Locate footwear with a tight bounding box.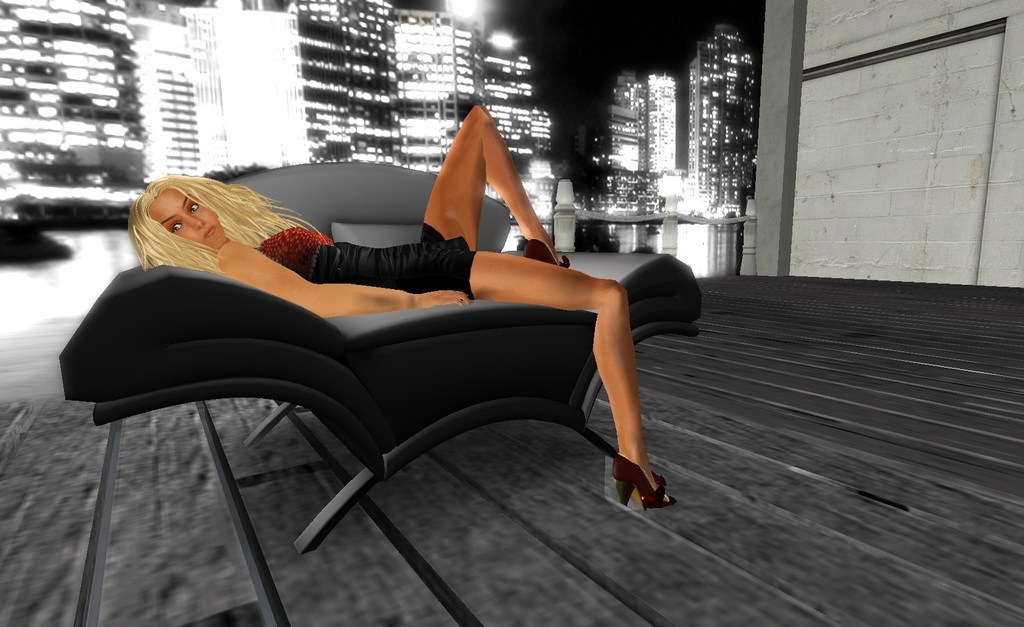
618:454:676:517.
